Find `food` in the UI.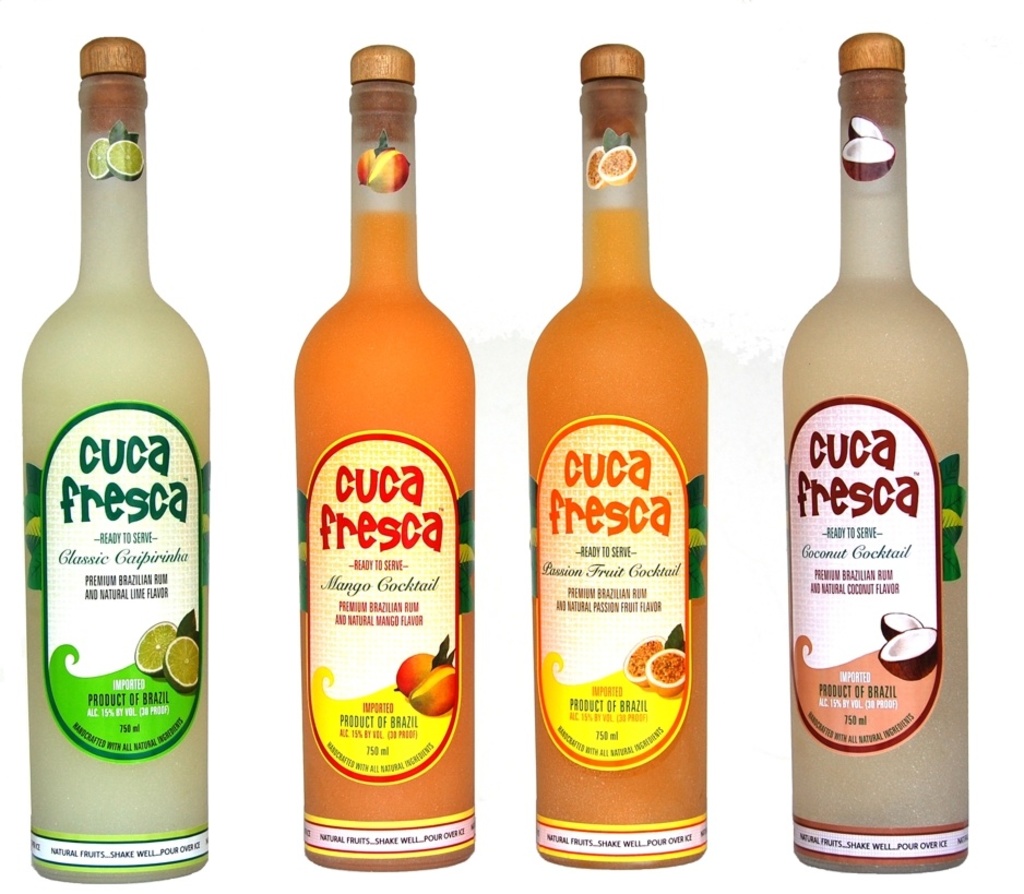
UI element at box(847, 114, 883, 142).
